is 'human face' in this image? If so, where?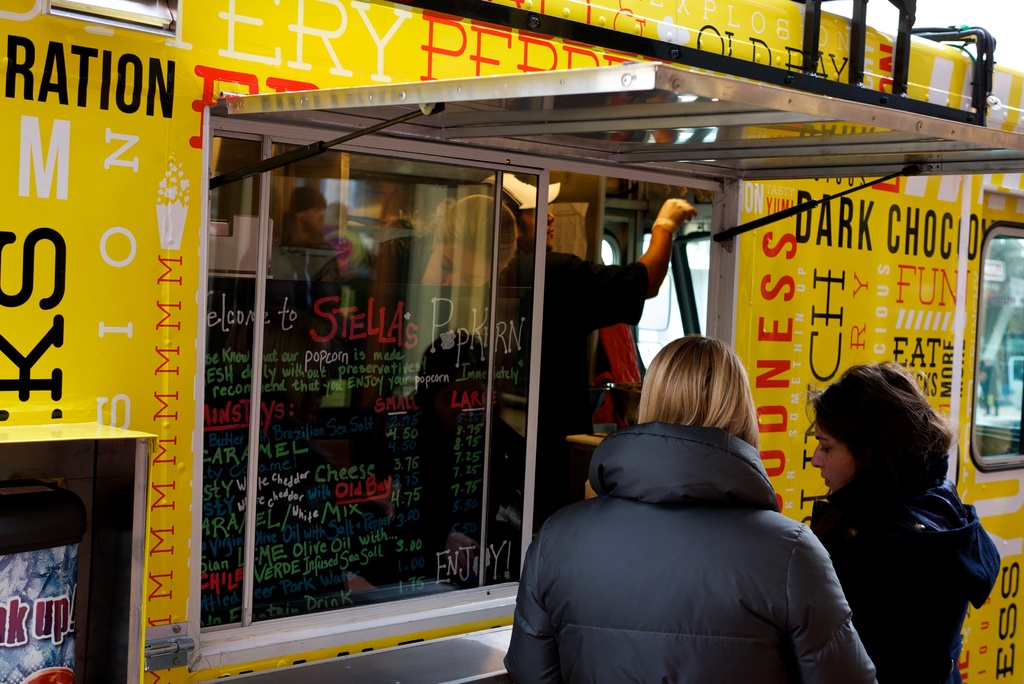
Yes, at bbox=[429, 241, 493, 285].
